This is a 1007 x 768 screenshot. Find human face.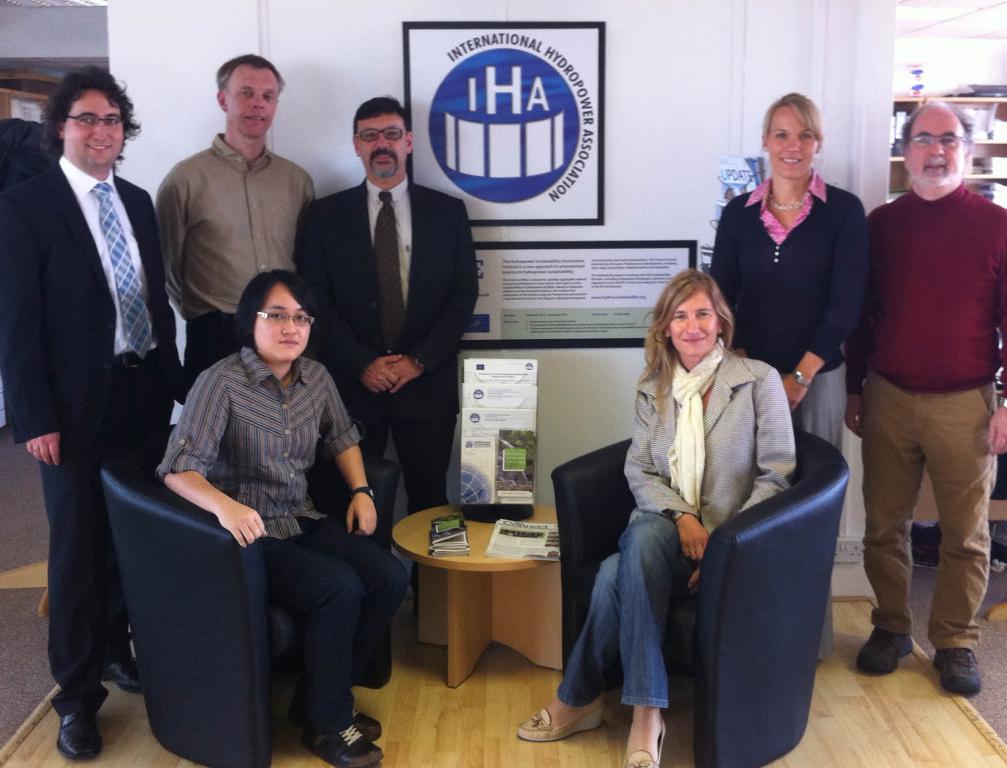
Bounding box: <box>62,93,123,168</box>.
